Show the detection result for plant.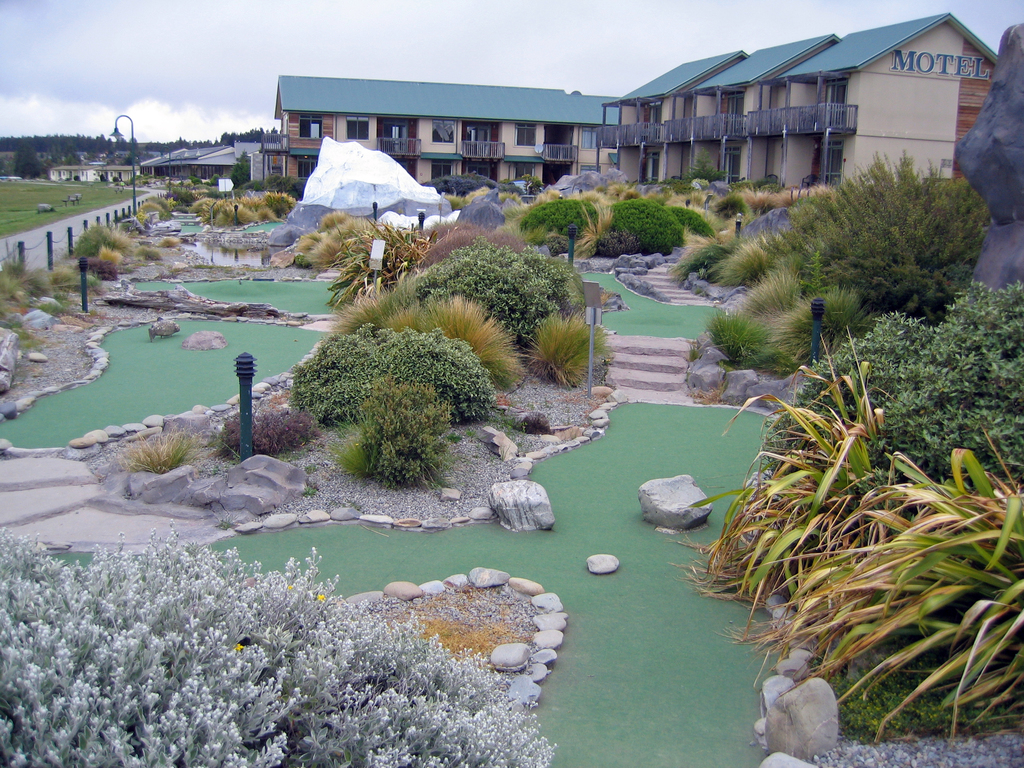
crop(117, 431, 193, 471).
